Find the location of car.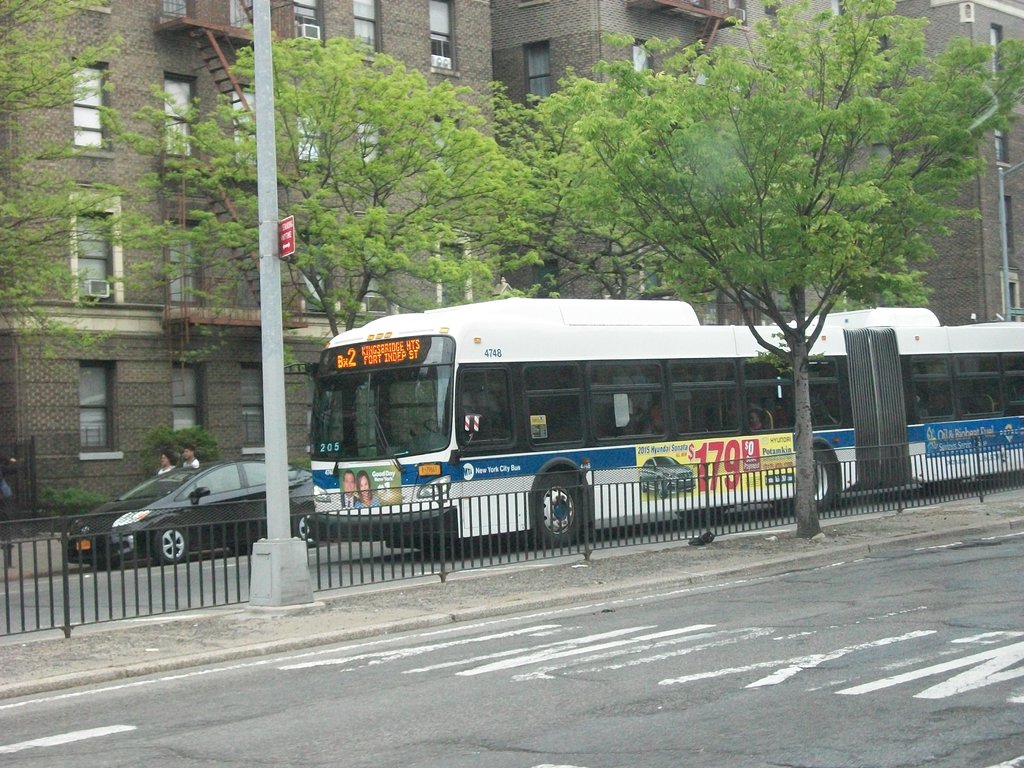
Location: select_region(34, 444, 305, 595).
